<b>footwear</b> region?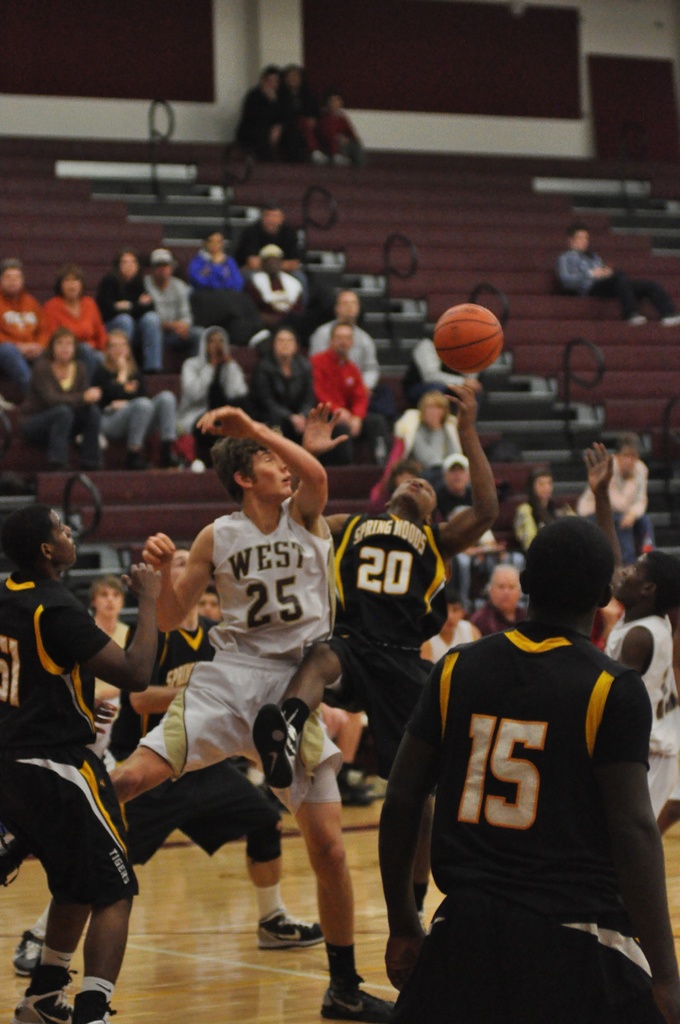
left=17, top=927, right=109, bottom=1004
